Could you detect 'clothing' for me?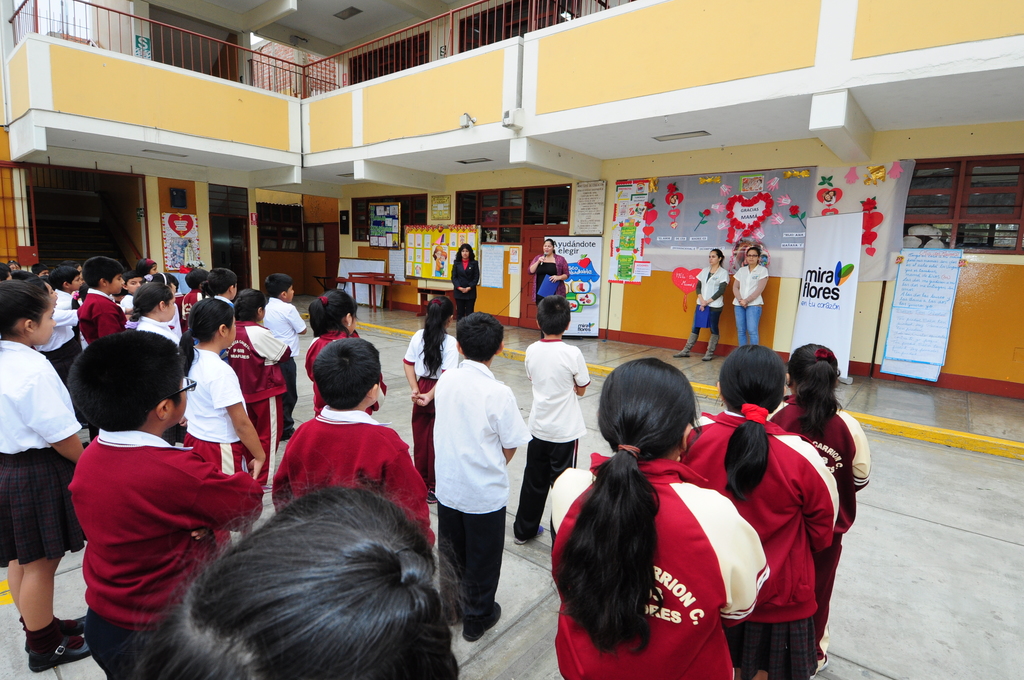
Detection result: BBox(550, 457, 769, 679).
